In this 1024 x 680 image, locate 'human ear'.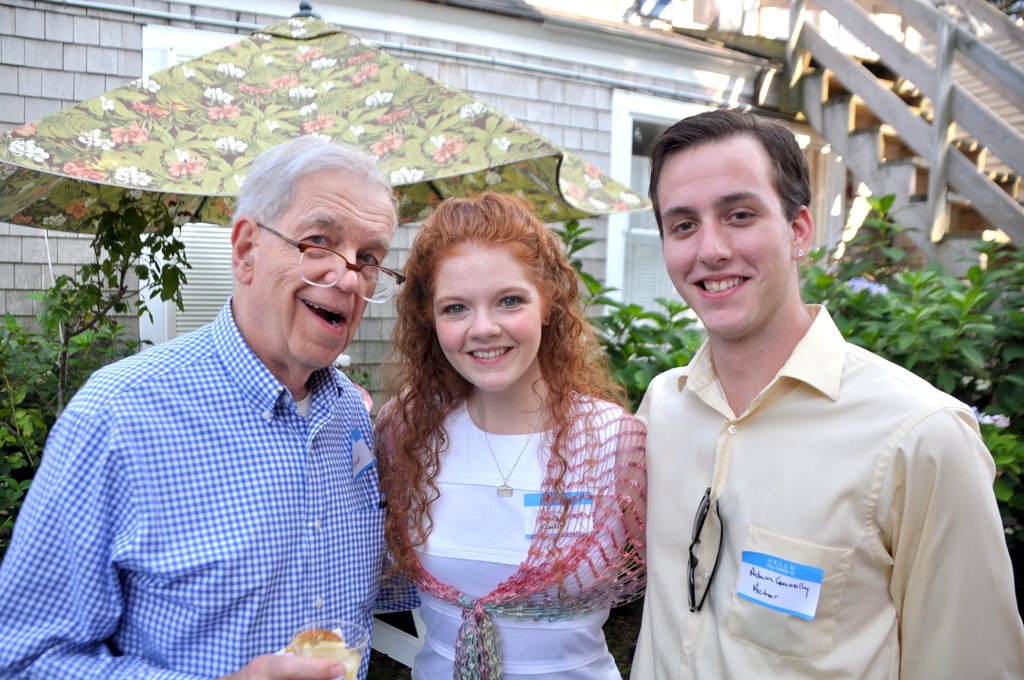
Bounding box: bbox(230, 211, 255, 286).
